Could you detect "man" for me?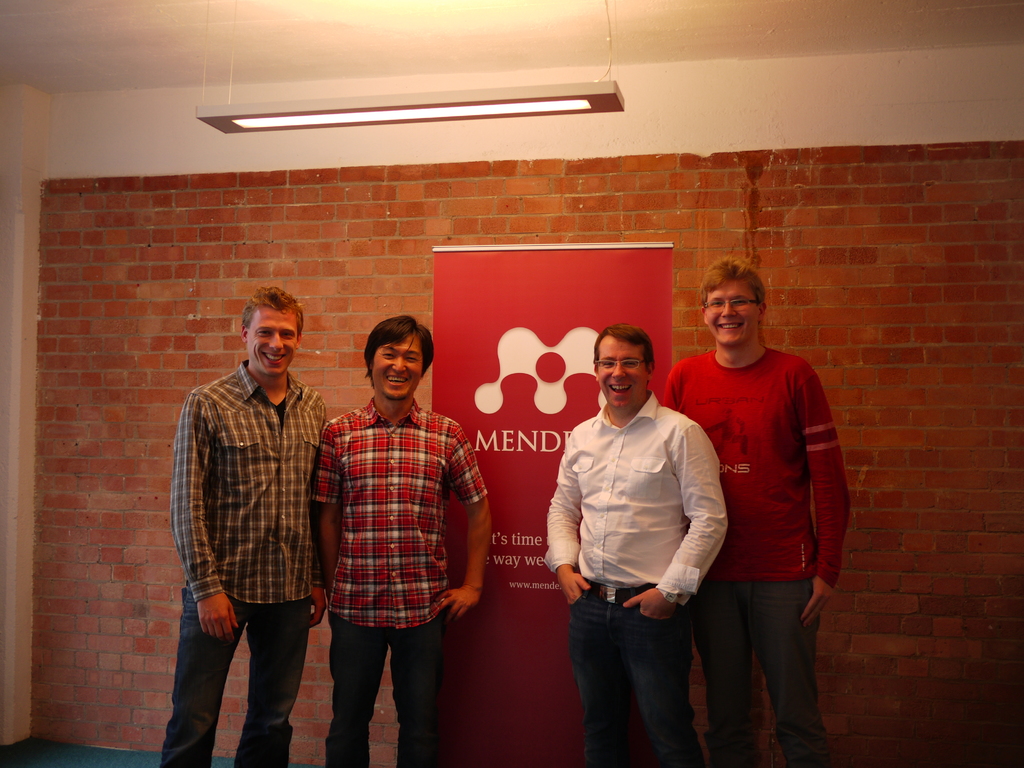
Detection result: (left=312, top=319, right=491, bottom=767).
